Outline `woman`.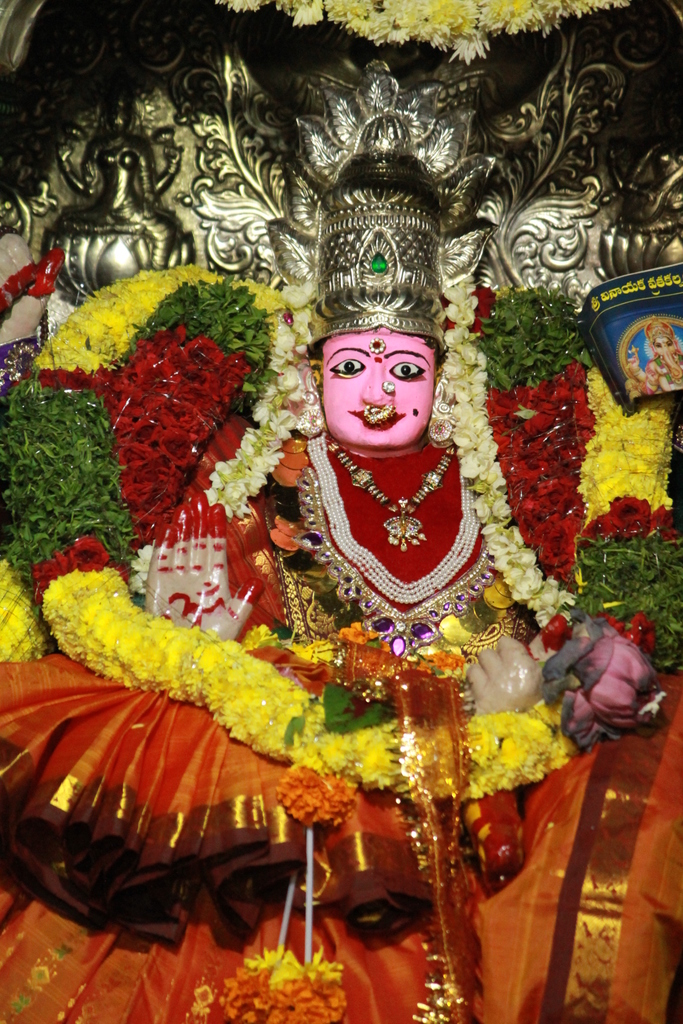
Outline: {"x1": 256, "y1": 258, "x2": 513, "y2": 650}.
